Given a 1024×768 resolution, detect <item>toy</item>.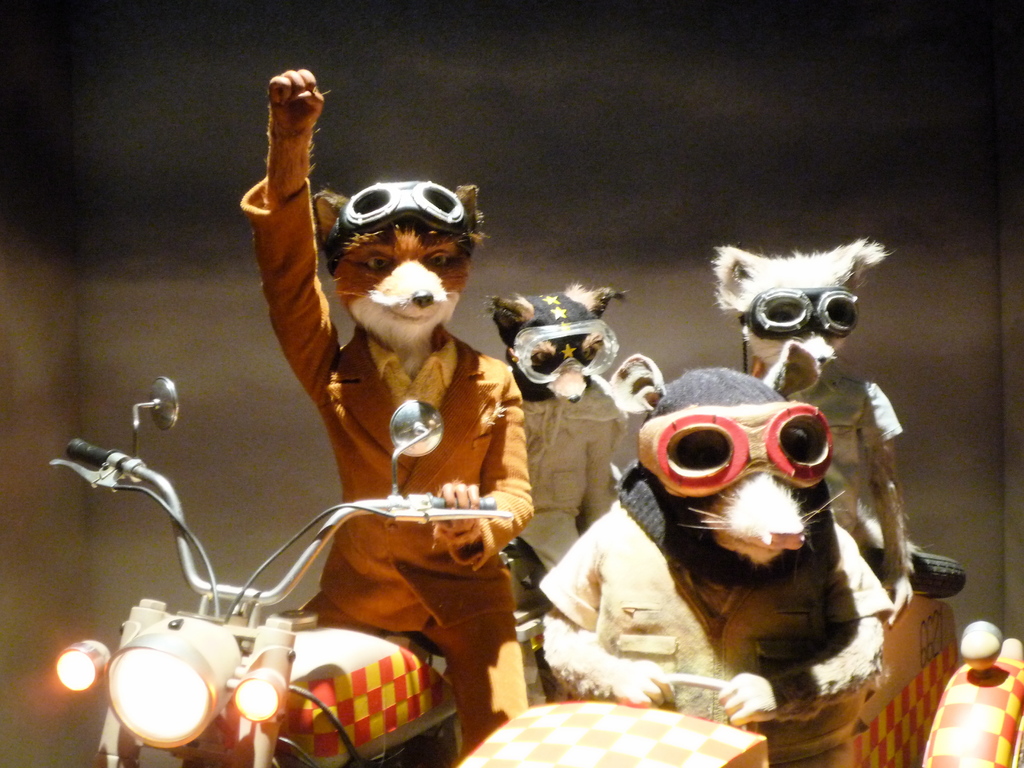
(left=512, top=351, right=899, bottom=767).
